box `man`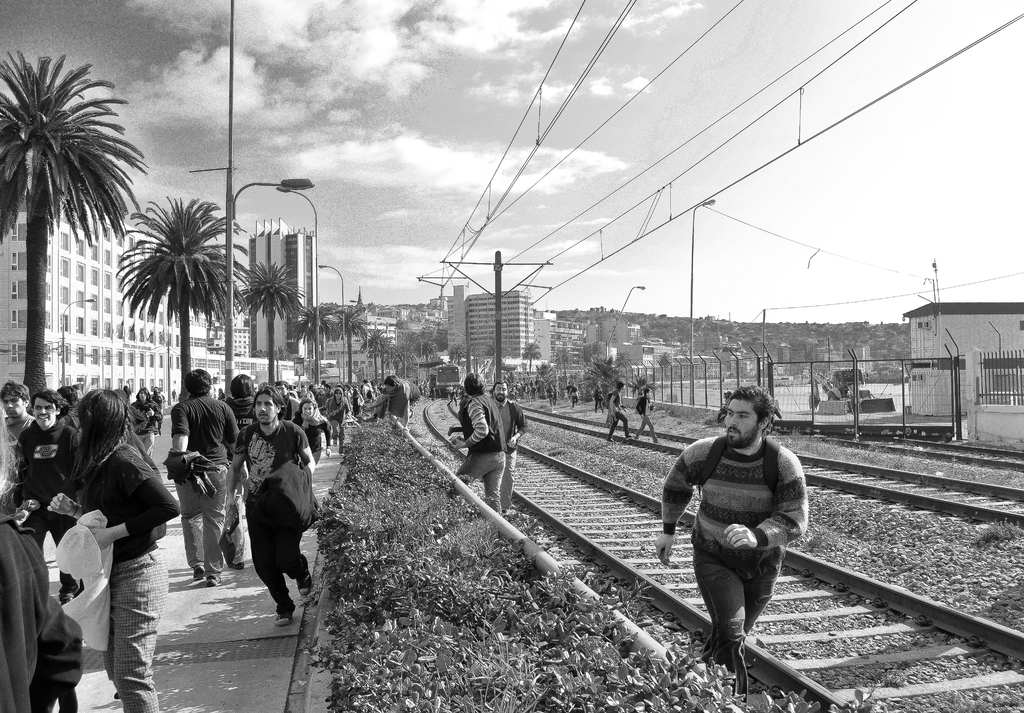
select_region(665, 395, 813, 683)
